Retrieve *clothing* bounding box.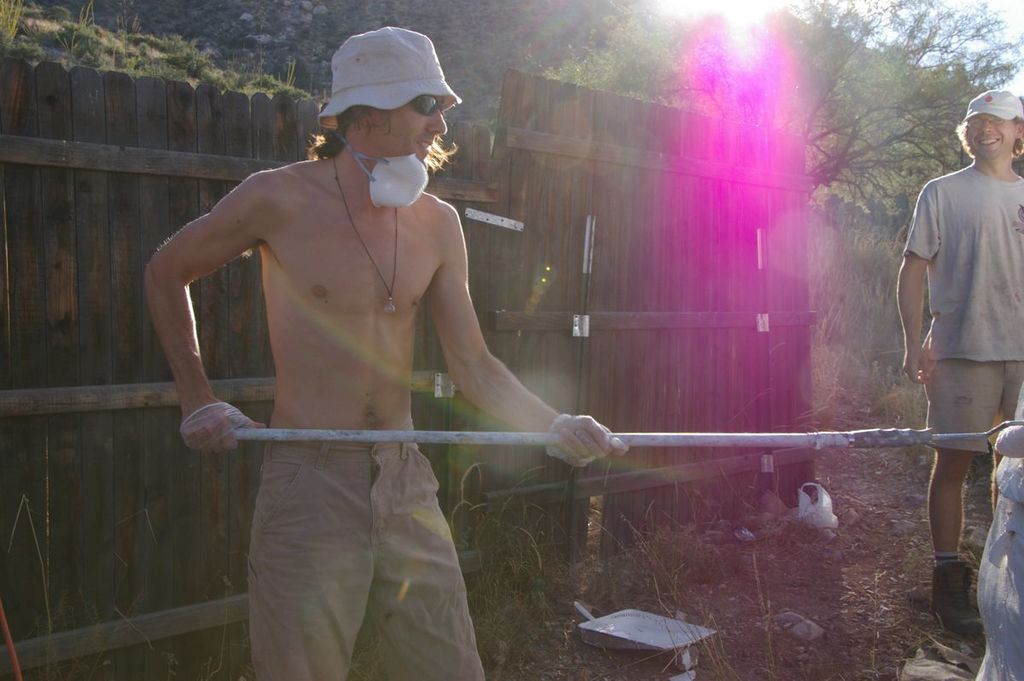
Bounding box: x1=917 y1=363 x2=1023 y2=456.
